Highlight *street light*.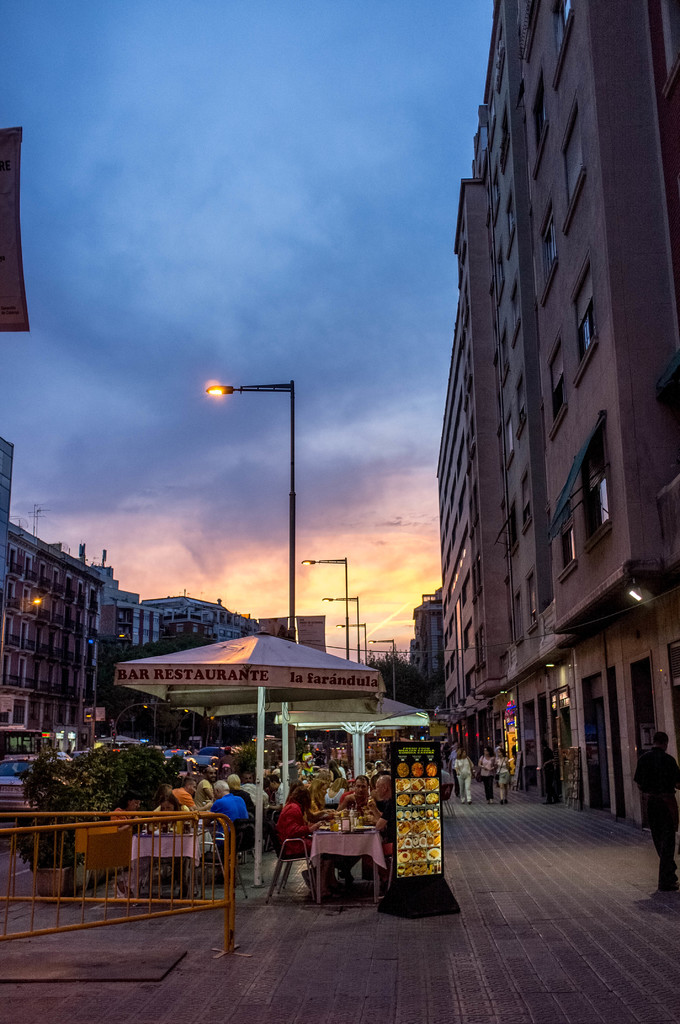
Highlighted region: (left=320, top=593, right=359, bottom=668).
